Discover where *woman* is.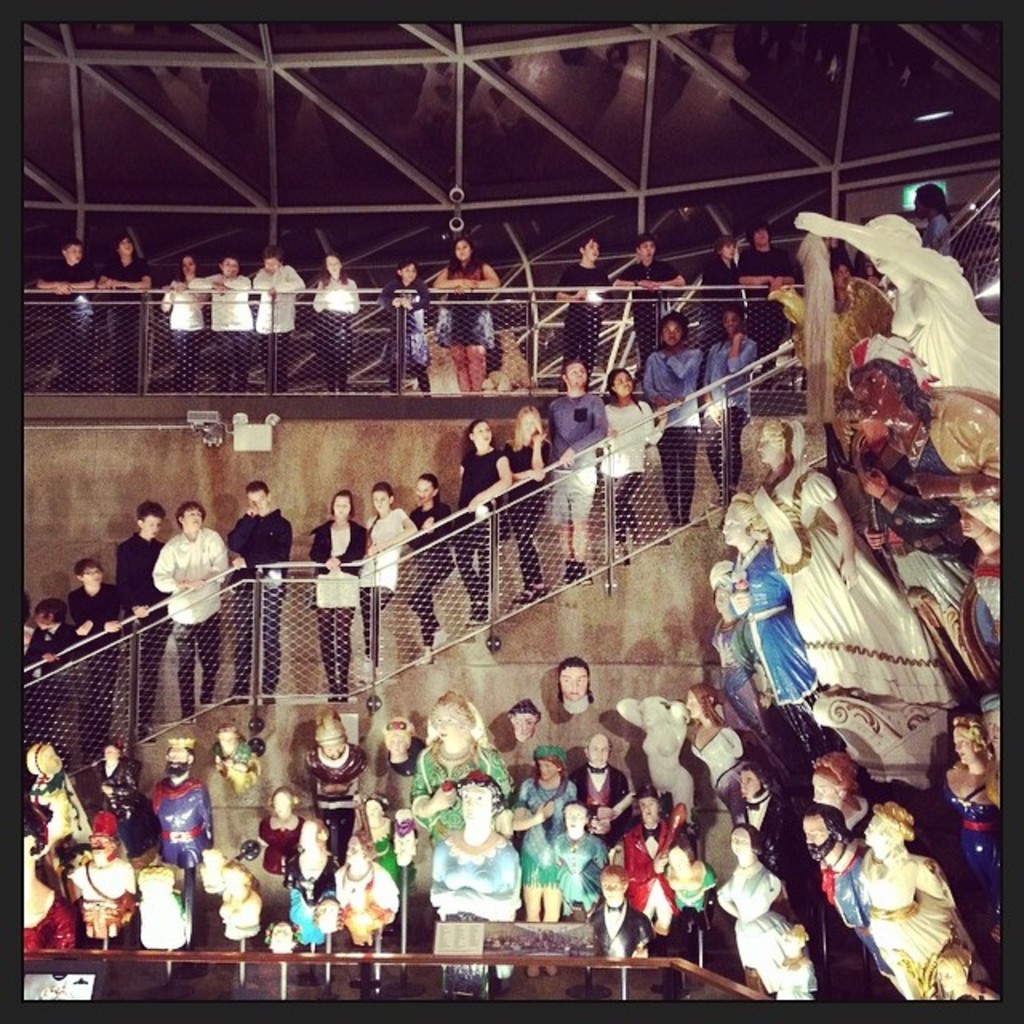
Discovered at bbox=[267, 920, 299, 950].
